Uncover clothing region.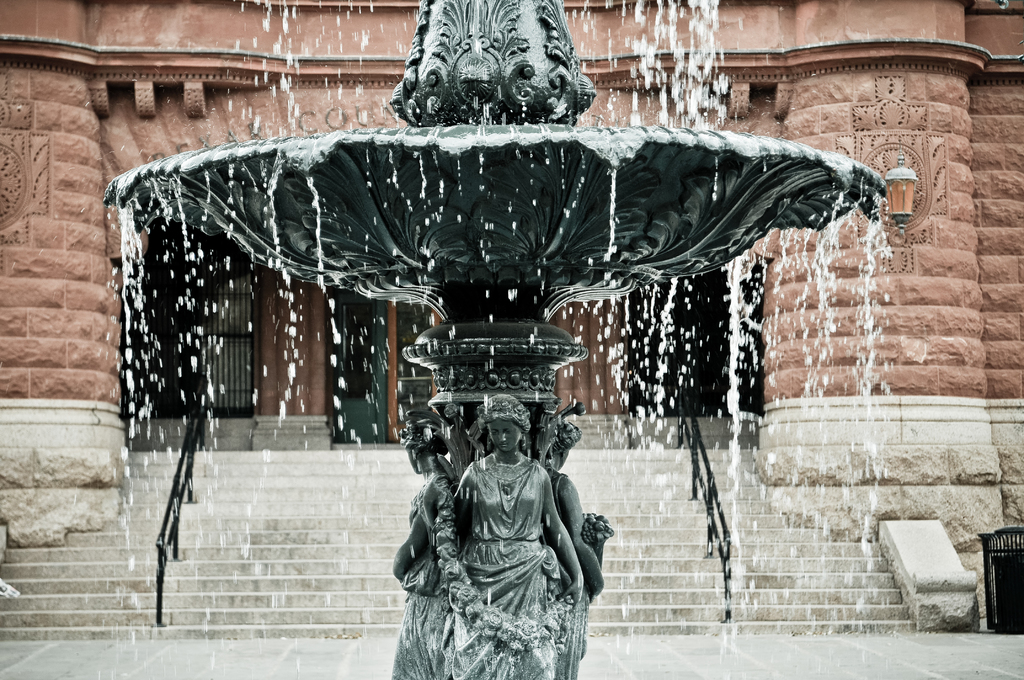
Uncovered: [382,391,572,661].
